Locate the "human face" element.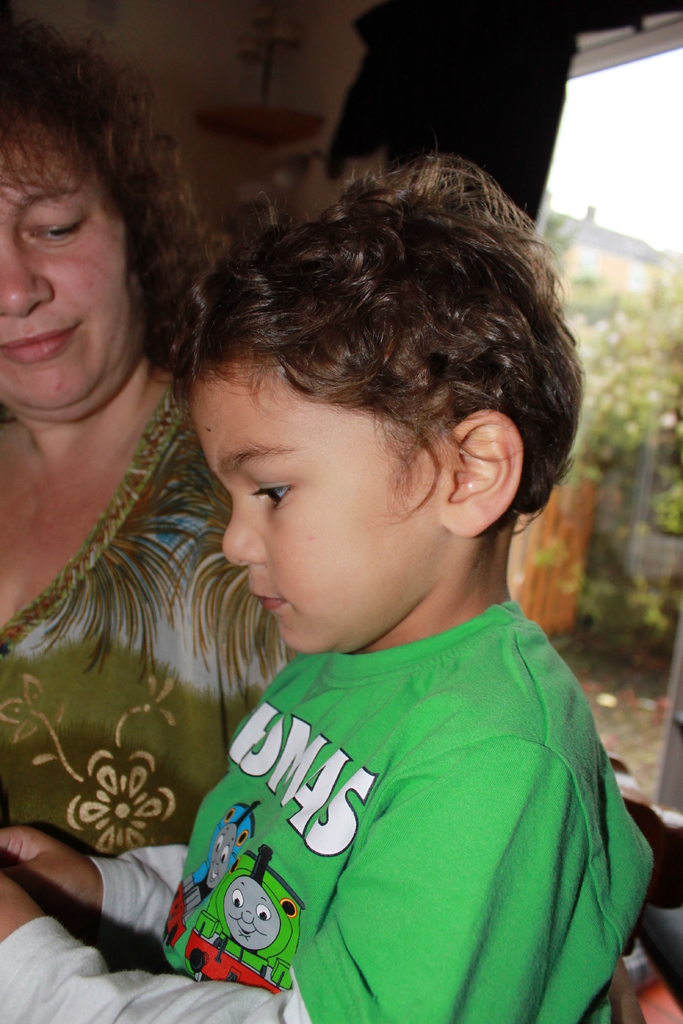
Element bbox: x1=224, y1=877, x2=280, y2=953.
